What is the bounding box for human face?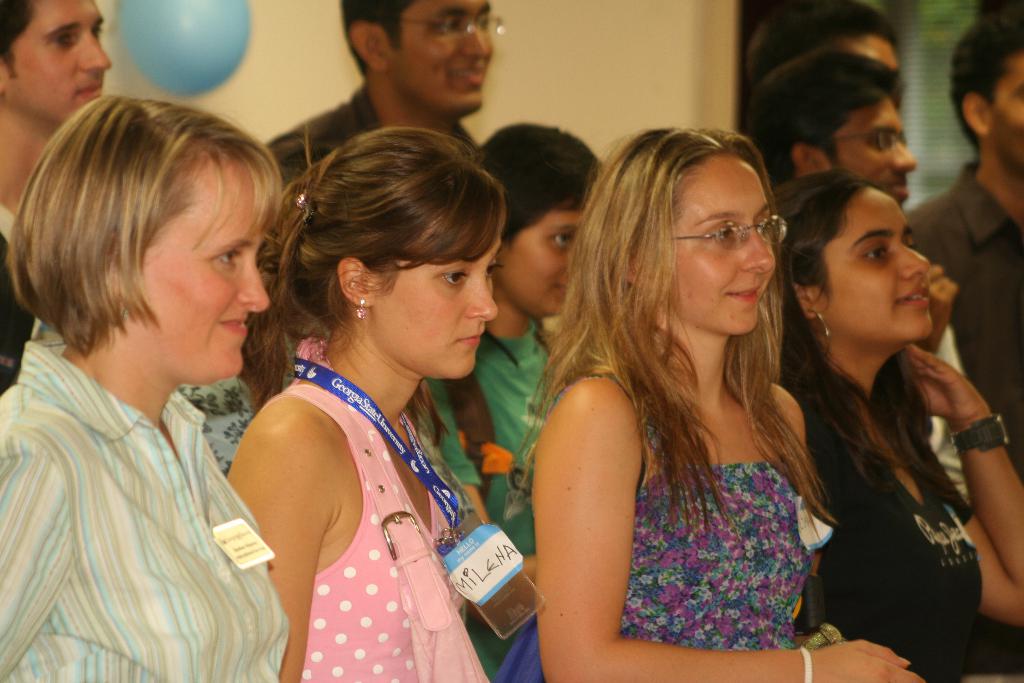
box(671, 152, 777, 339).
